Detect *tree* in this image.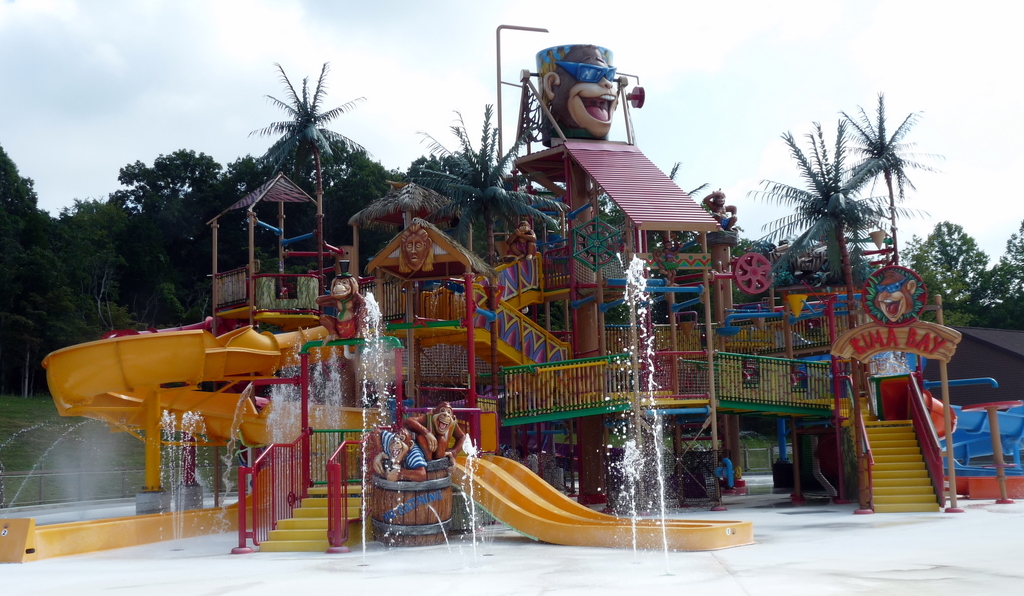
Detection: (309,143,400,255).
